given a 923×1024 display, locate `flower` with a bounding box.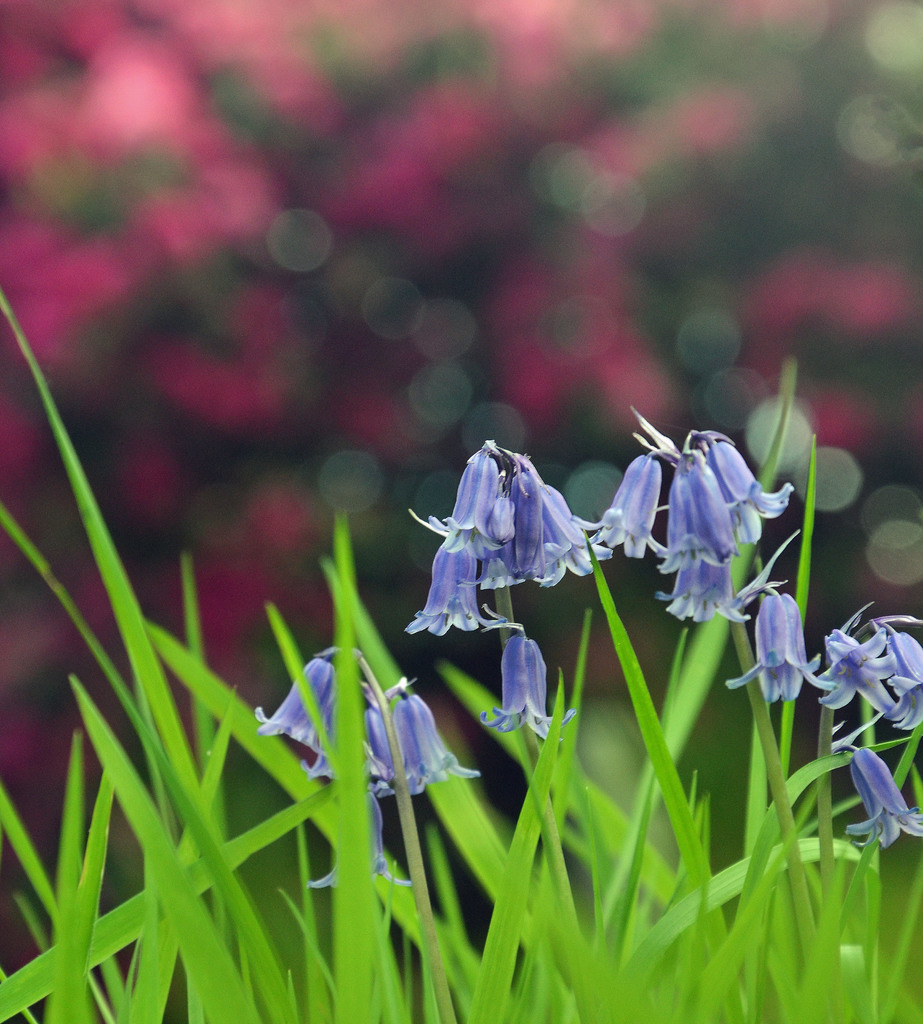
Located: x1=739, y1=593, x2=837, y2=703.
